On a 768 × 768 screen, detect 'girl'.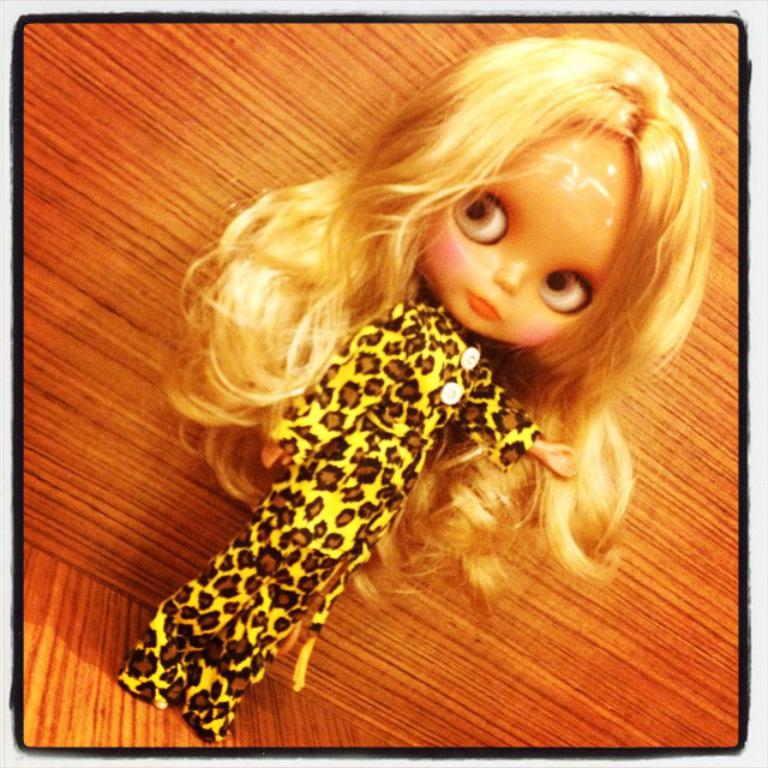
<region>112, 36, 716, 749</region>.
